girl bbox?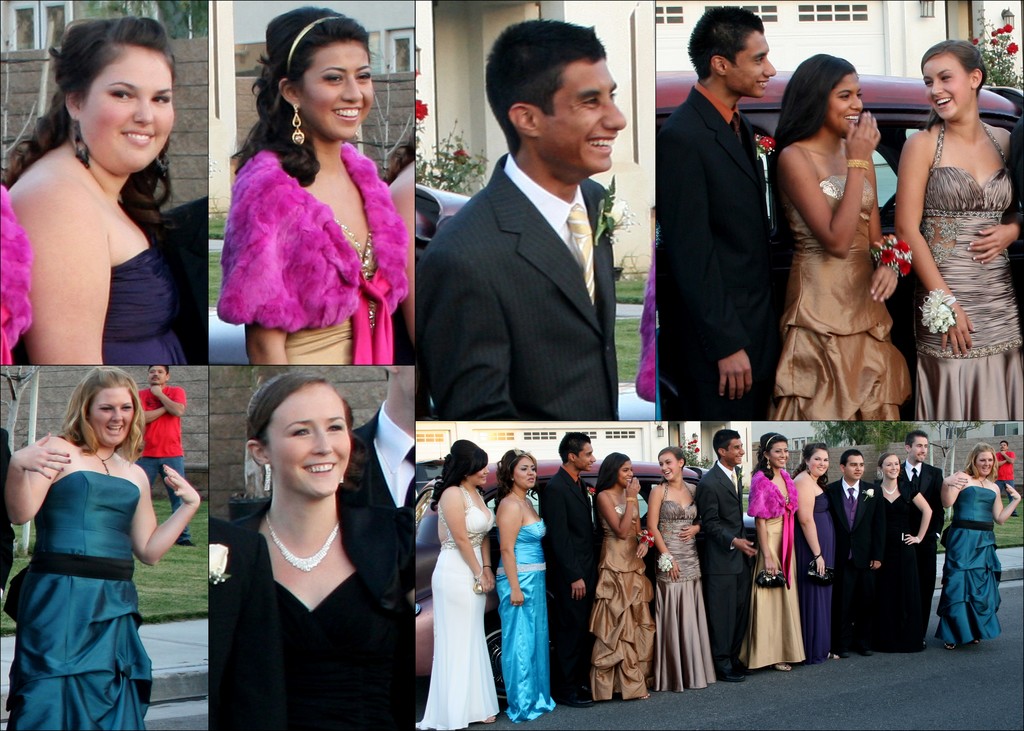
<region>653, 448, 714, 697</region>
